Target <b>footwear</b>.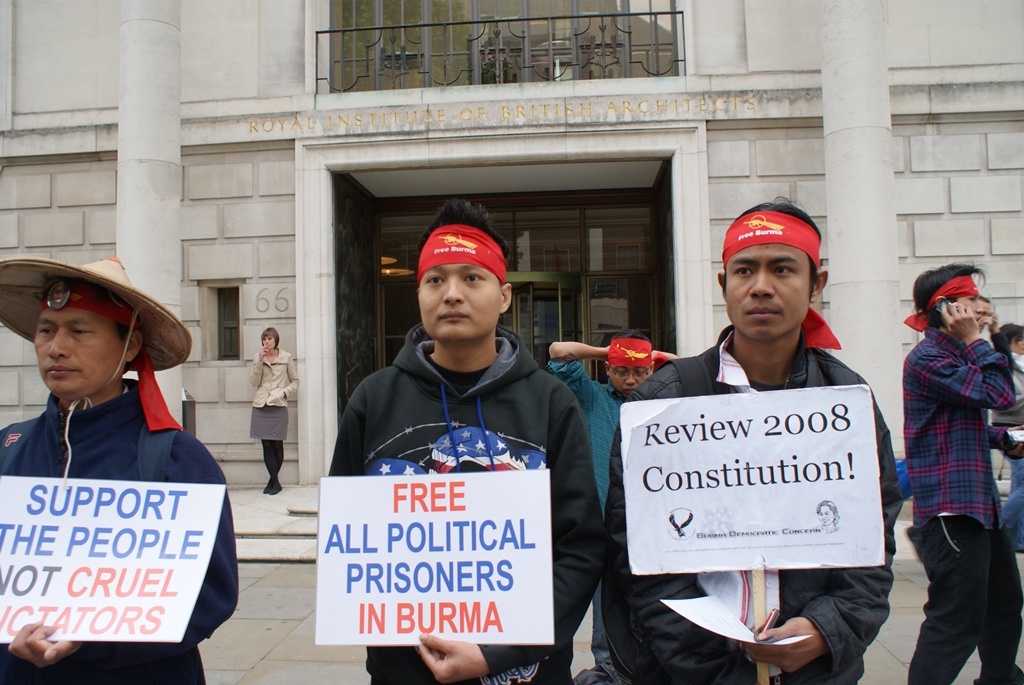
Target region: BBox(272, 486, 285, 490).
